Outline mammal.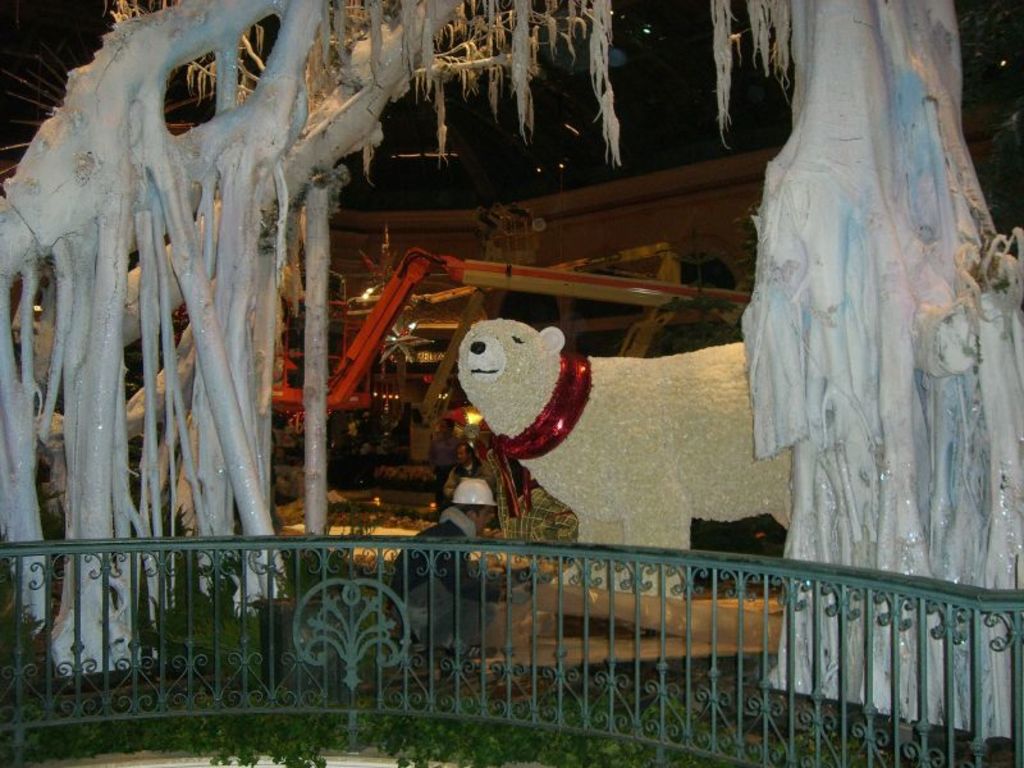
Outline: [x1=456, y1=324, x2=790, y2=598].
